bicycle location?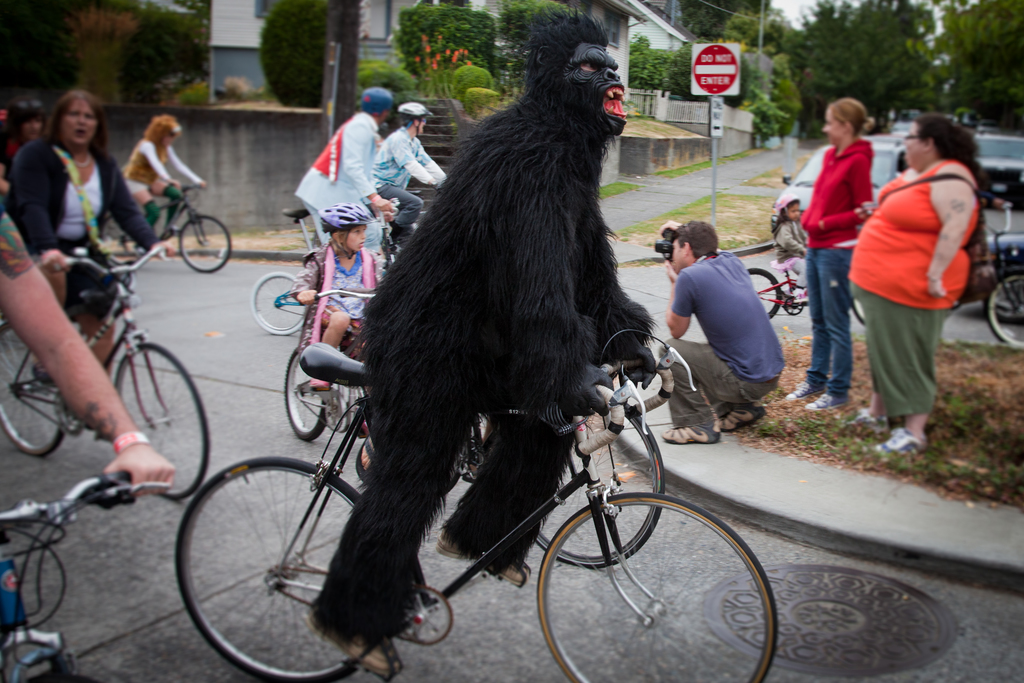
<bbox>953, 192, 1023, 352</bbox>
